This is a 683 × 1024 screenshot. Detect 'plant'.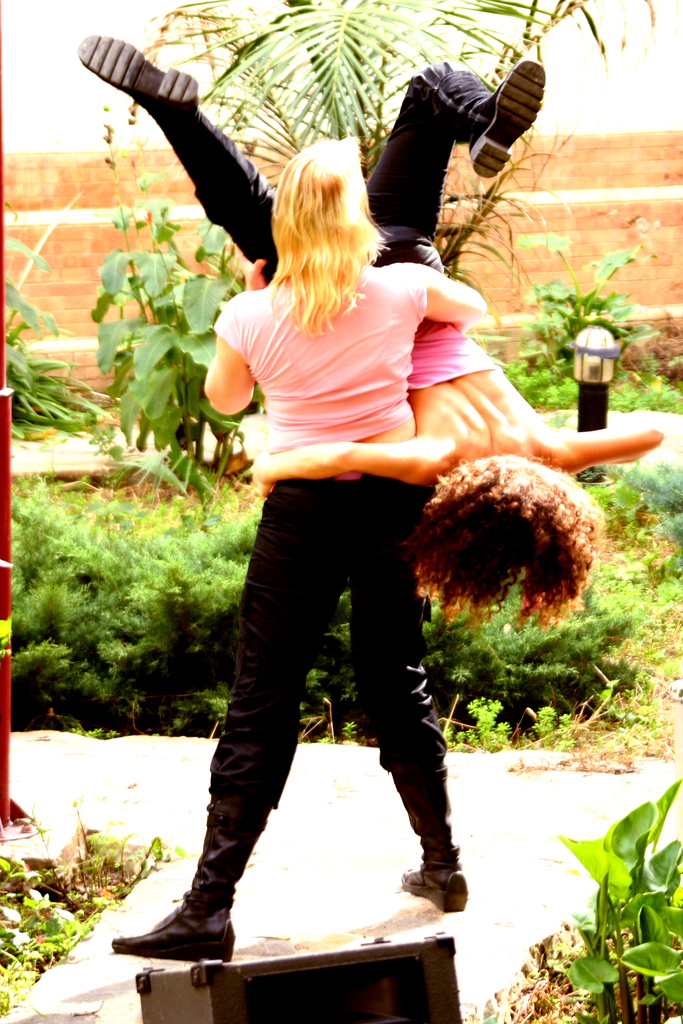
<bbox>523, 236, 664, 394</bbox>.
